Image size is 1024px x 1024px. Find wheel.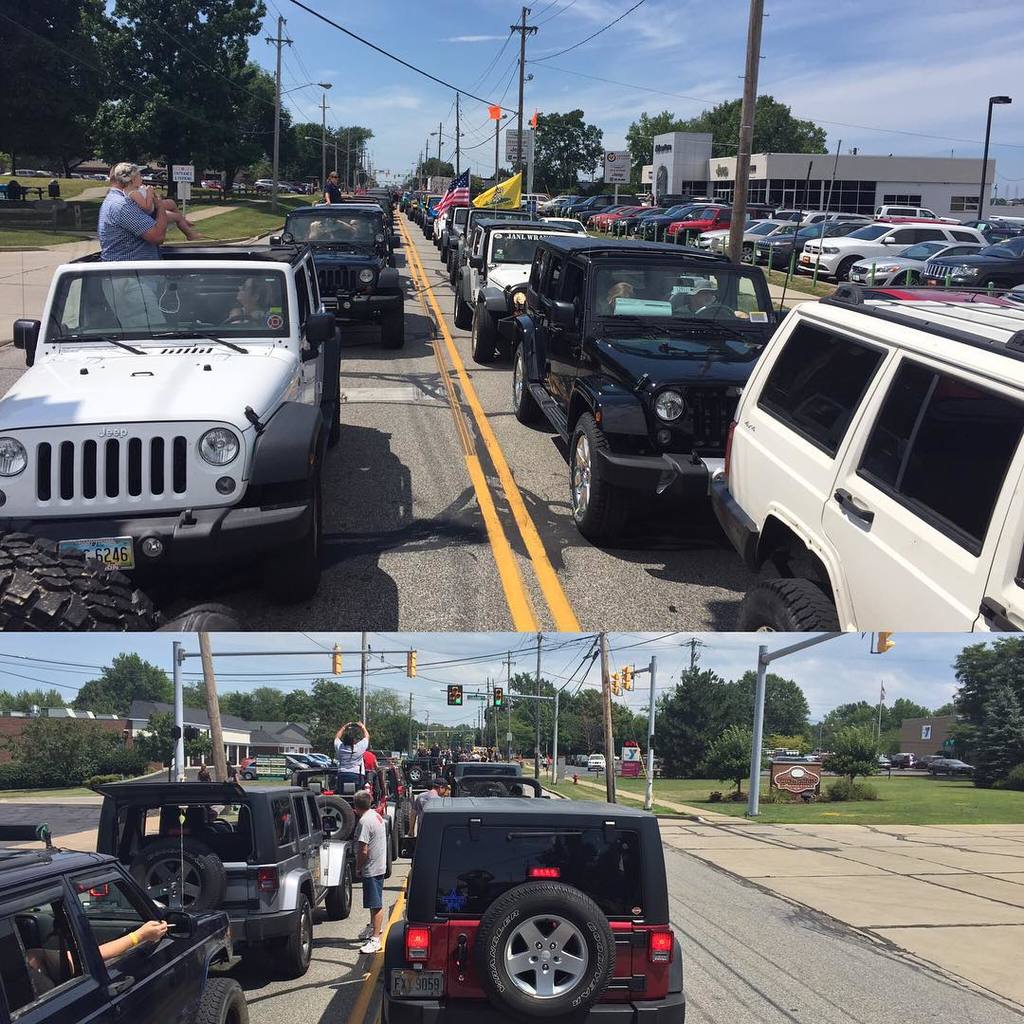
x1=570, y1=411, x2=623, y2=539.
